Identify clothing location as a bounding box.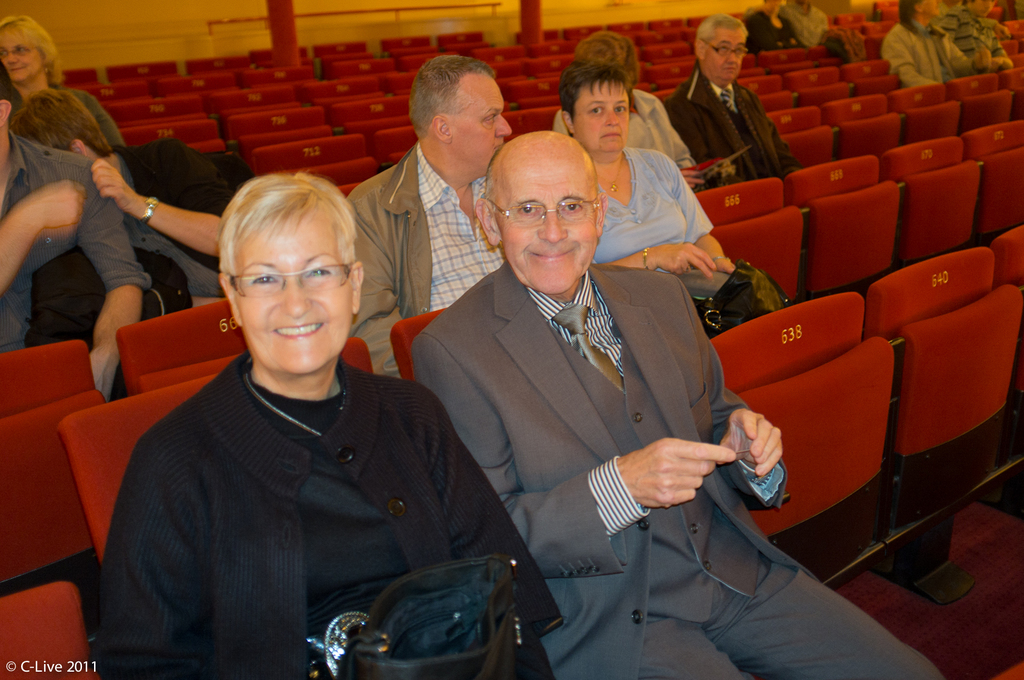
388/268/941/679.
